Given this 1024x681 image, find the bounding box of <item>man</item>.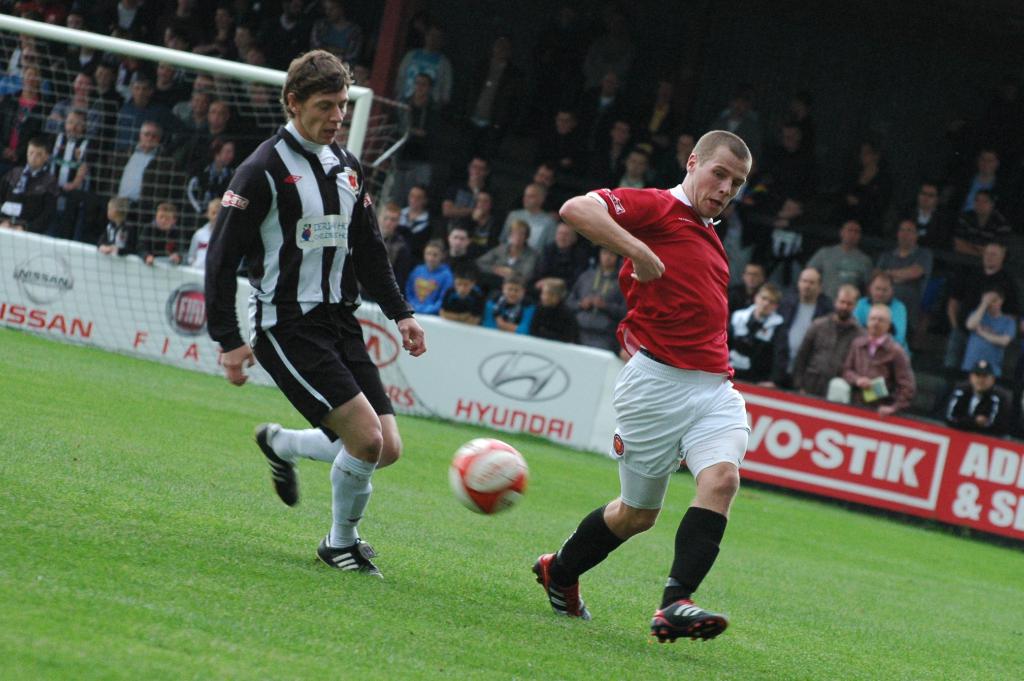
pyautogui.locateOnScreen(947, 243, 1009, 361).
